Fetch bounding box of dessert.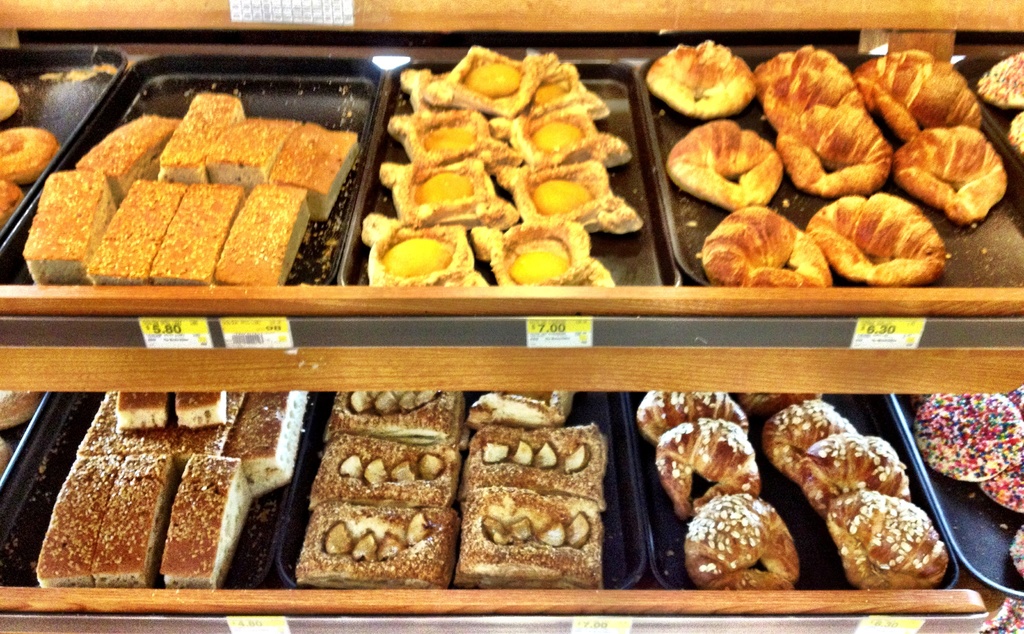
Bbox: bbox=[757, 36, 883, 196].
